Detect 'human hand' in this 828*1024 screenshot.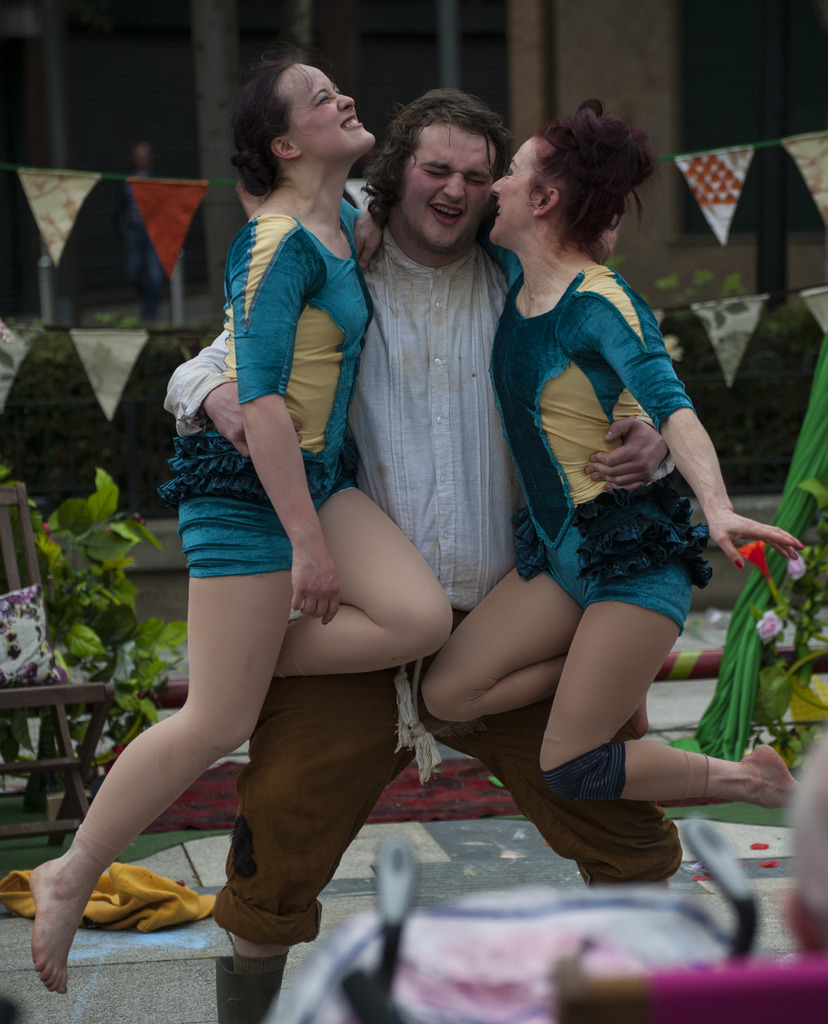
Detection: [left=289, top=541, right=343, bottom=629].
